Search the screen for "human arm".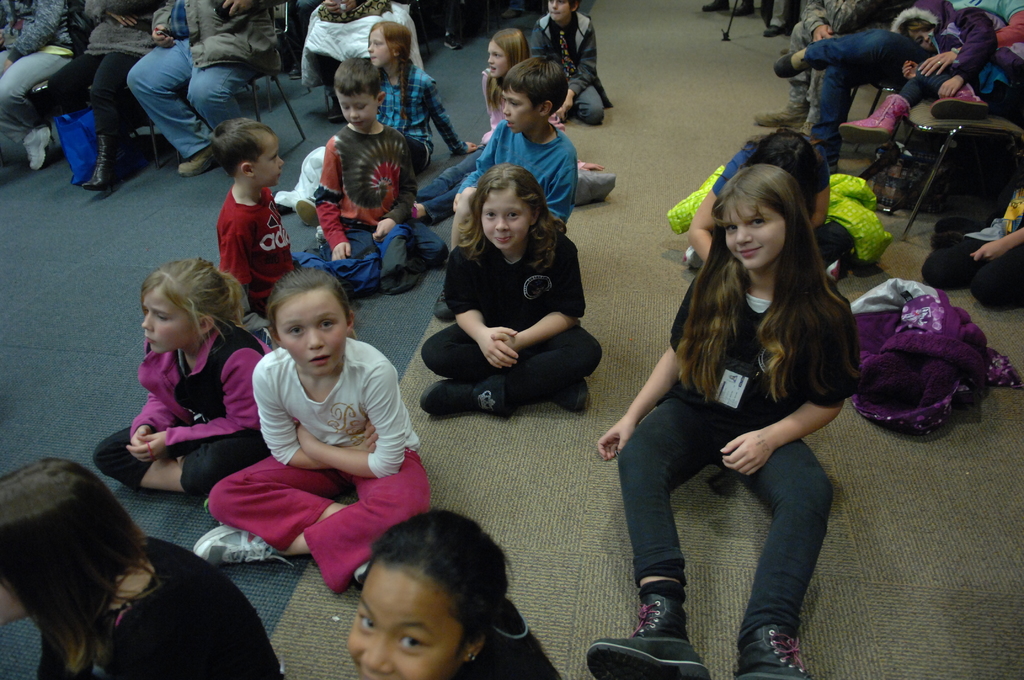
Found at (x1=597, y1=280, x2=695, y2=462).
